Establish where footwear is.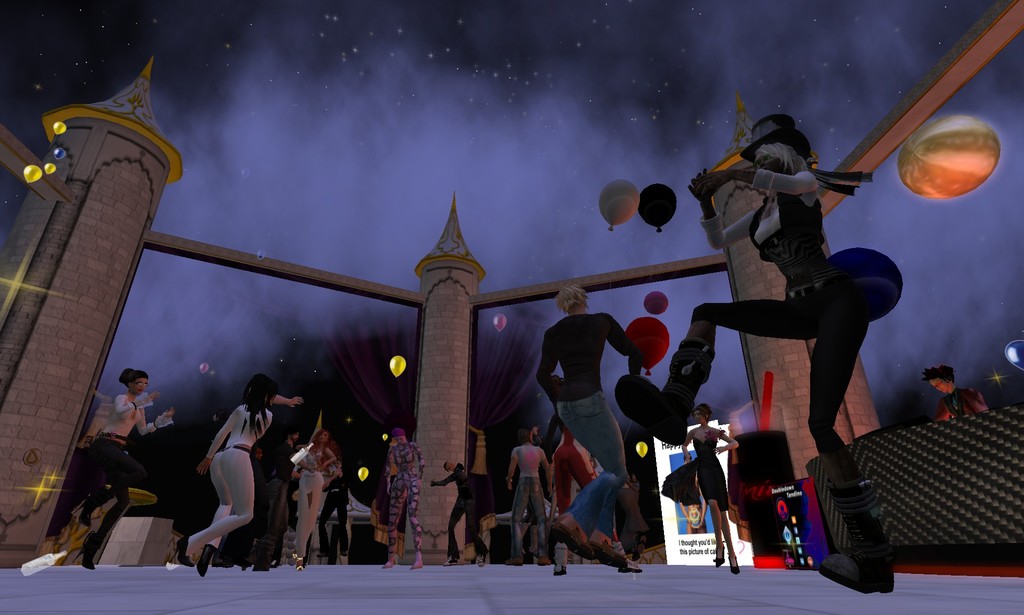
Established at box(548, 520, 596, 560).
